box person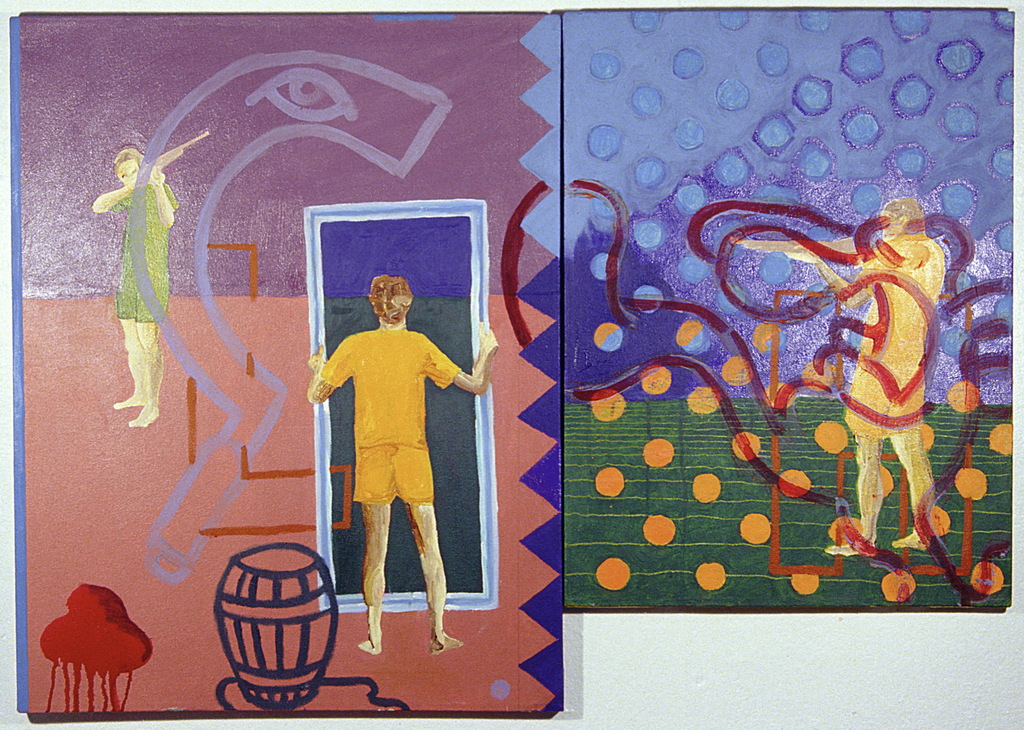
{"left": 91, "top": 147, "right": 179, "bottom": 428}
